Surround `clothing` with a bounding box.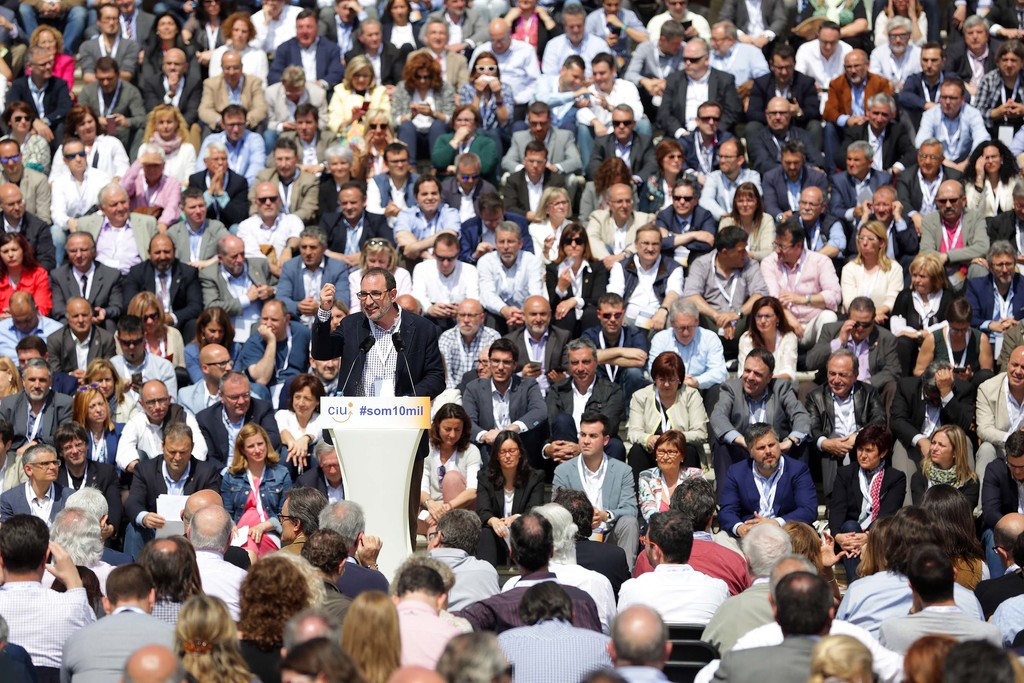
<bbox>0, 587, 79, 682</bbox>.
